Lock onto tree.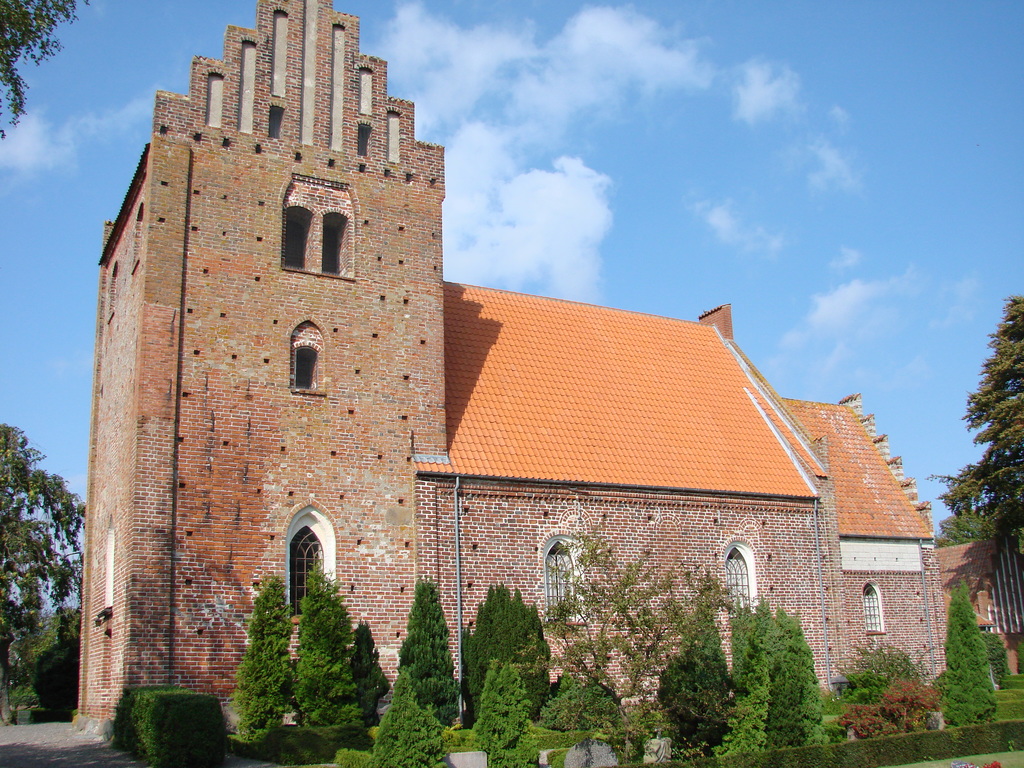
Locked: (x1=653, y1=602, x2=737, y2=766).
